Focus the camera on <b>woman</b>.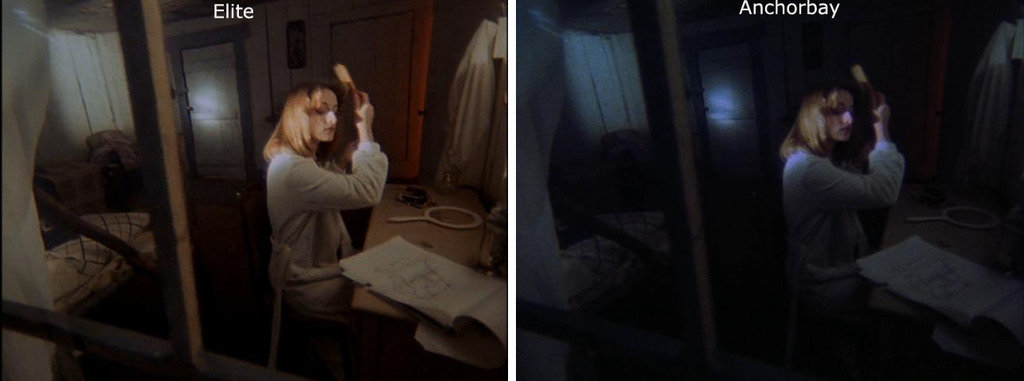
Focus region: box=[772, 59, 925, 302].
